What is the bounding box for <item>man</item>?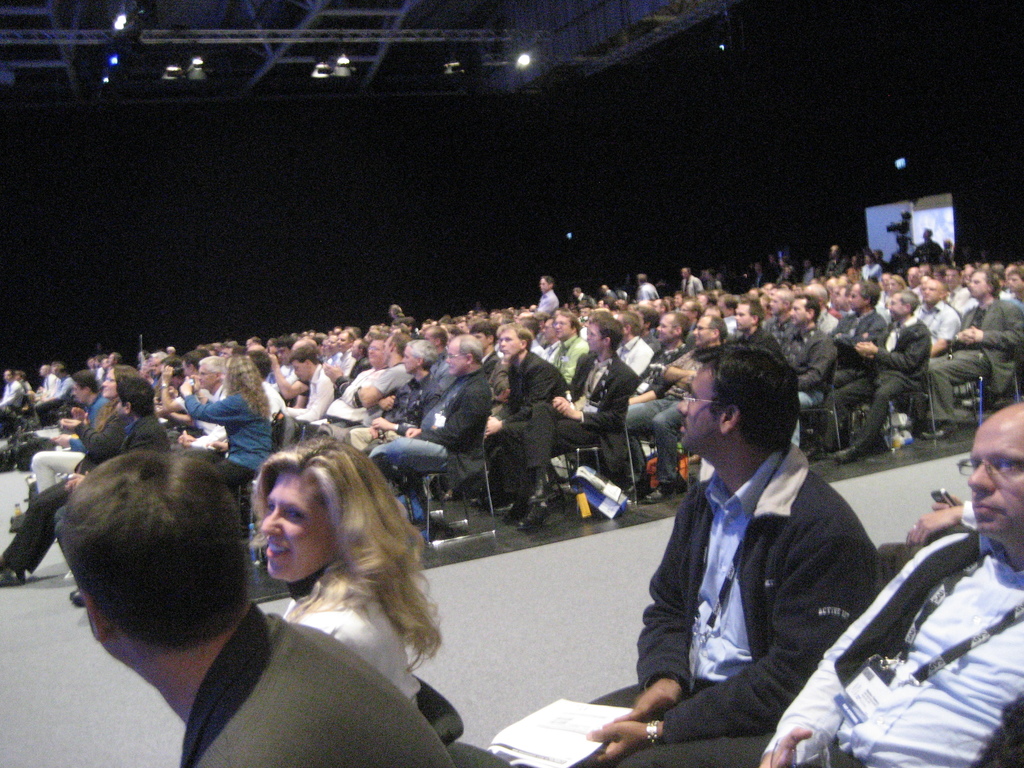
401,316,419,337.
